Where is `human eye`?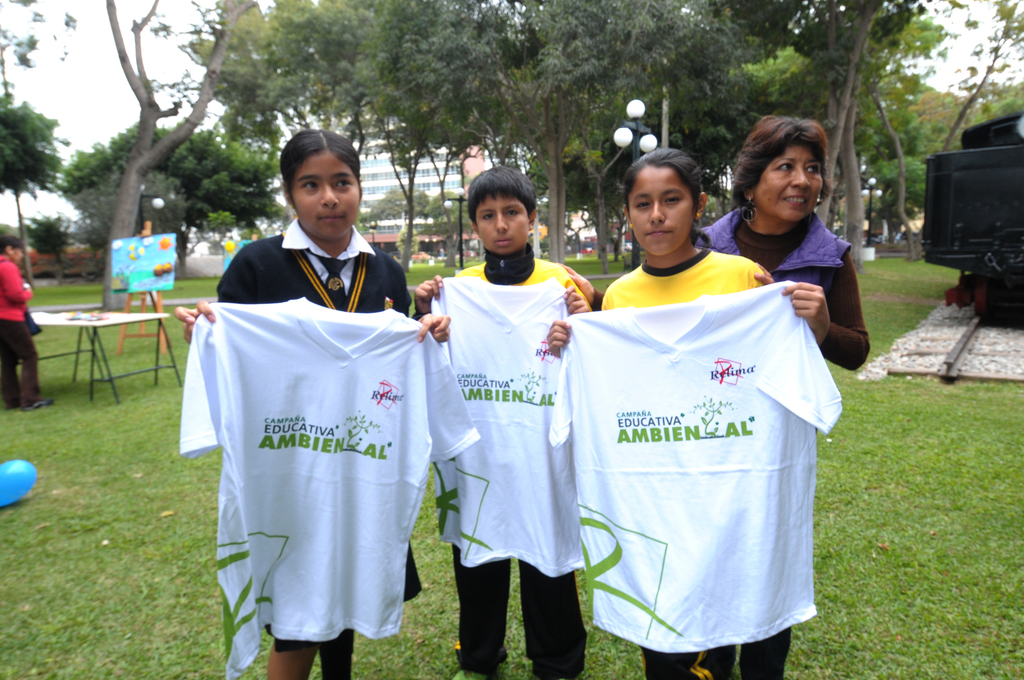
(479,211,497,223).
